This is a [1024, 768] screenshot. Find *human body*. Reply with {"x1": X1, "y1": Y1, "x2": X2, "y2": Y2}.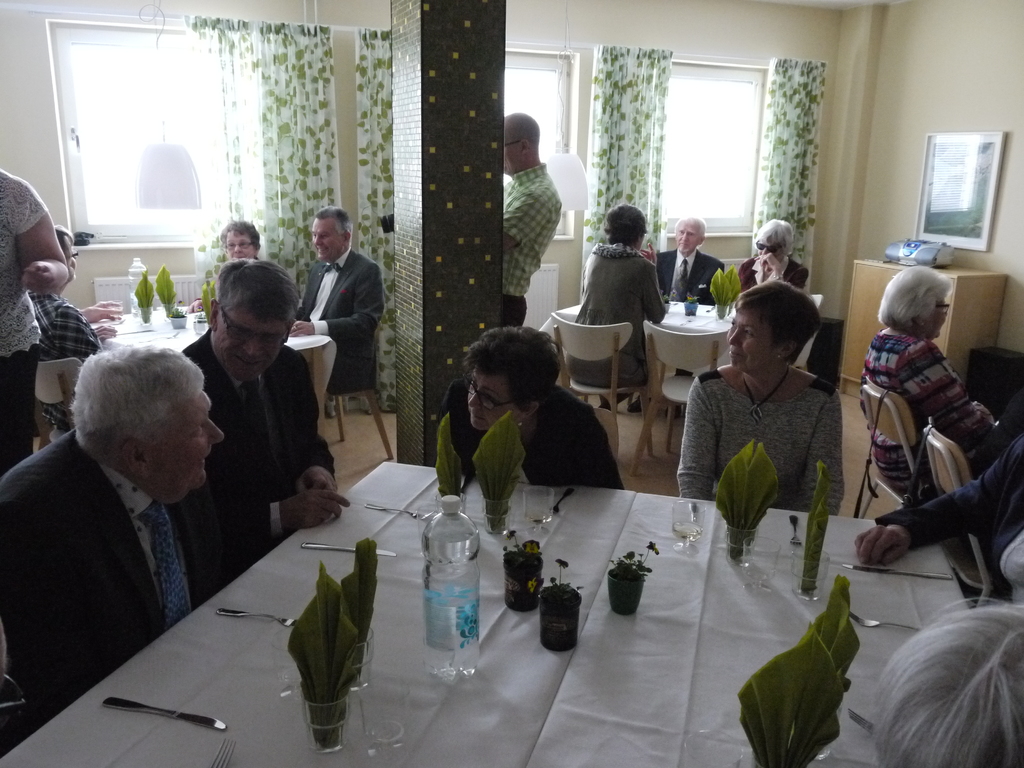
{"x1": 0, "y1": 173, "x2": 77, "y2": 465}.
